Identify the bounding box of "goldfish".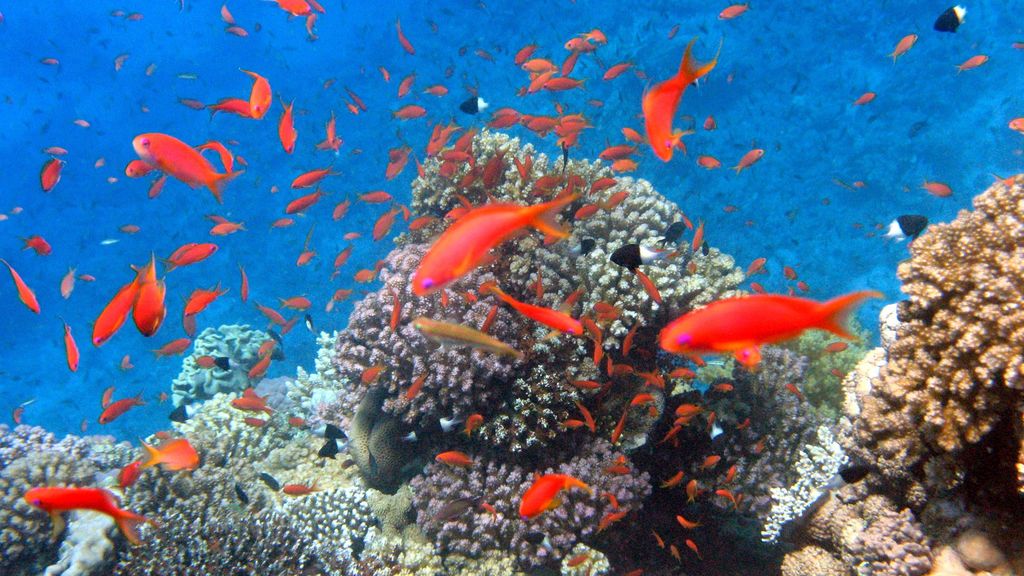
BBox(659, 468, 683, 488).
